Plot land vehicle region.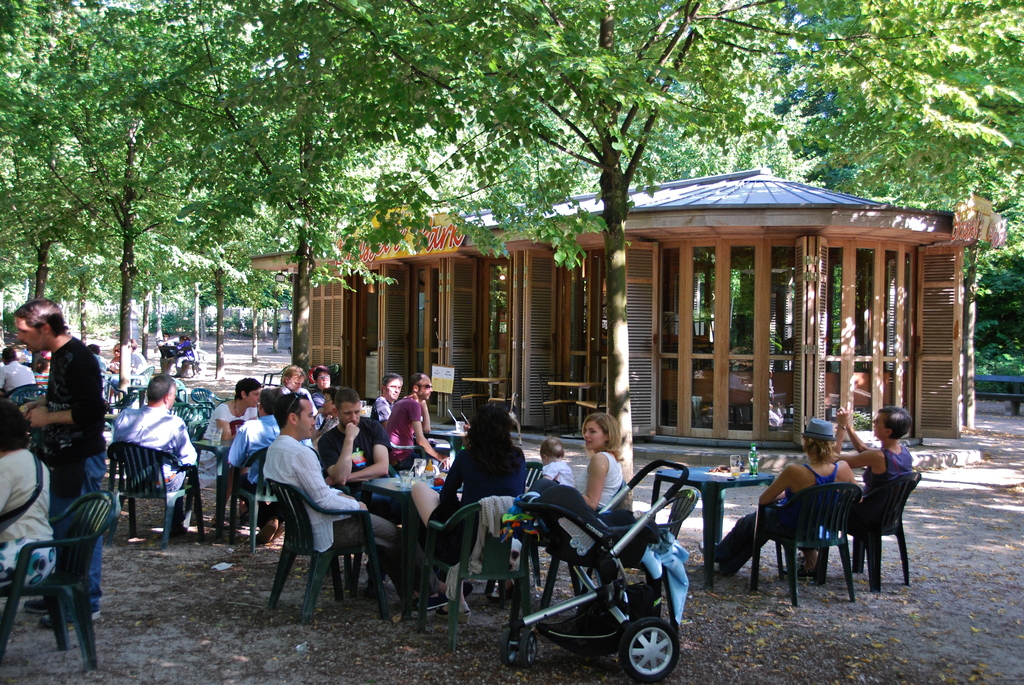
Plotted at detection(482, 466, 705, 684).
